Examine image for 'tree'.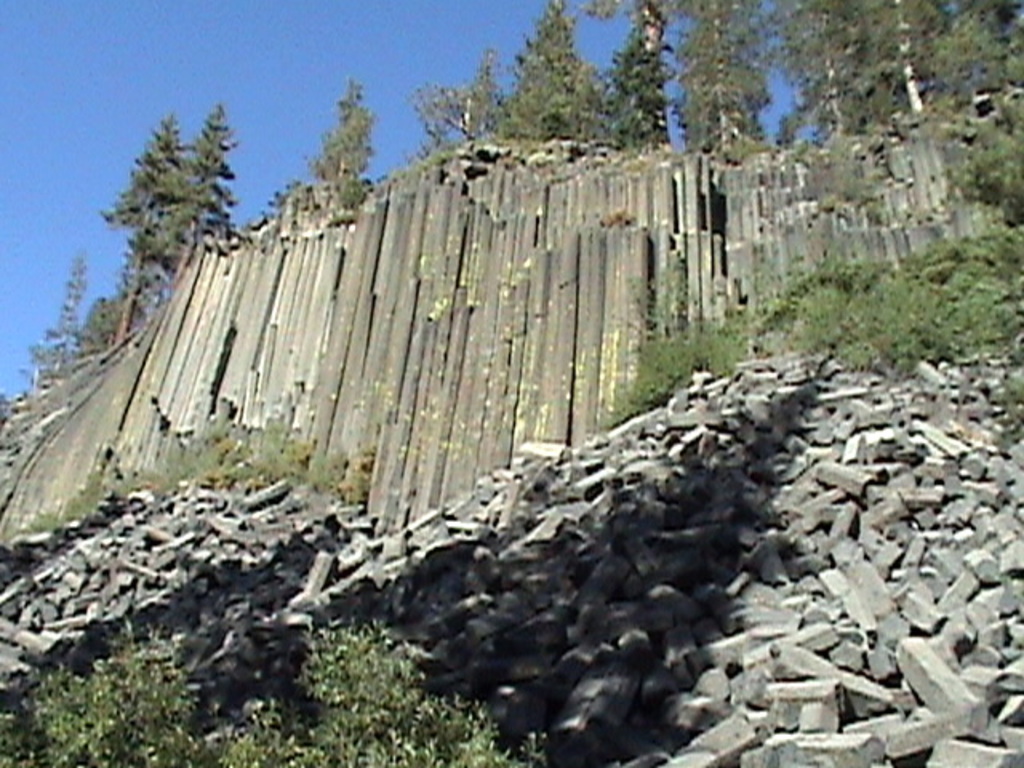
Examination result: rect(498, 0, 592, 142).
